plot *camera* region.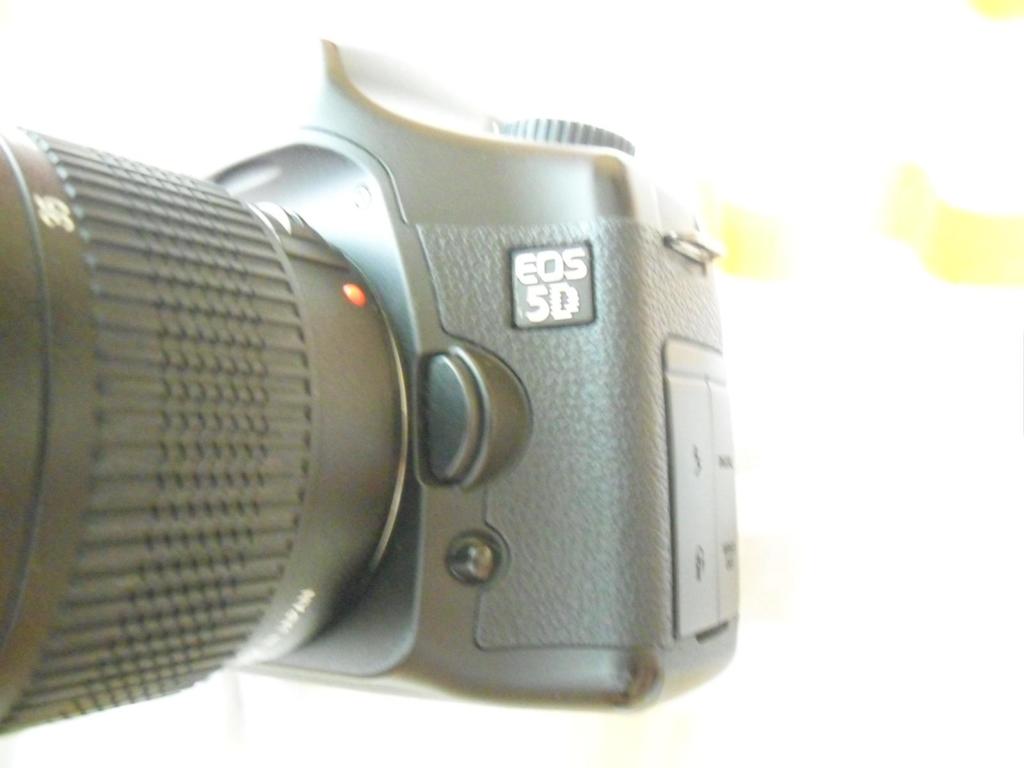
Plotted at 0, 31, 733, 717.
